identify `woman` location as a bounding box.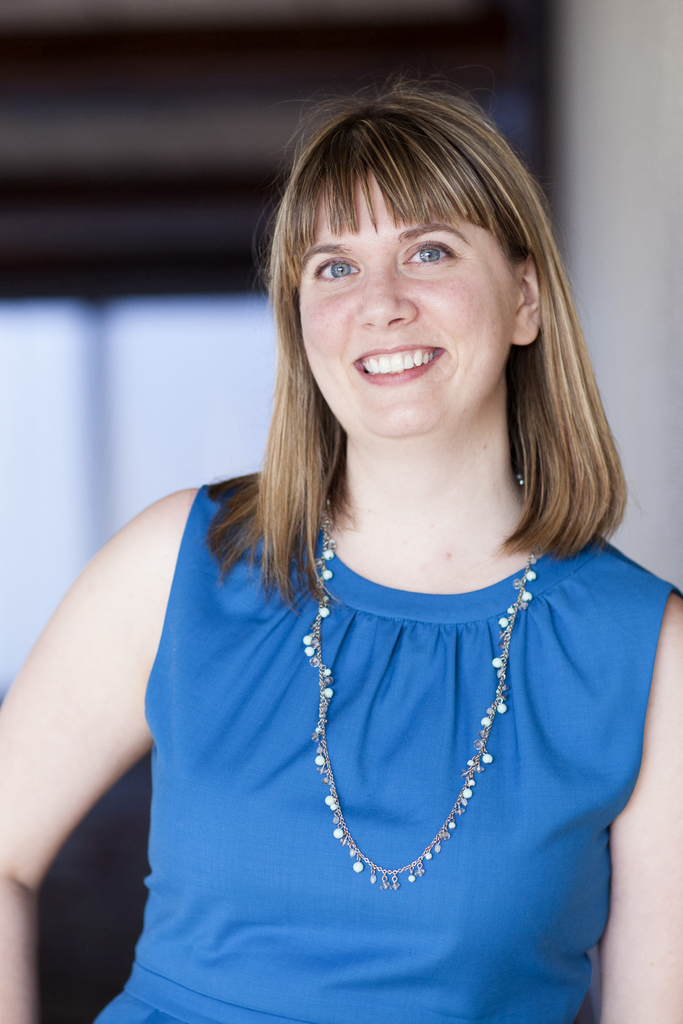
crop(0, 68, 682, 1023).
